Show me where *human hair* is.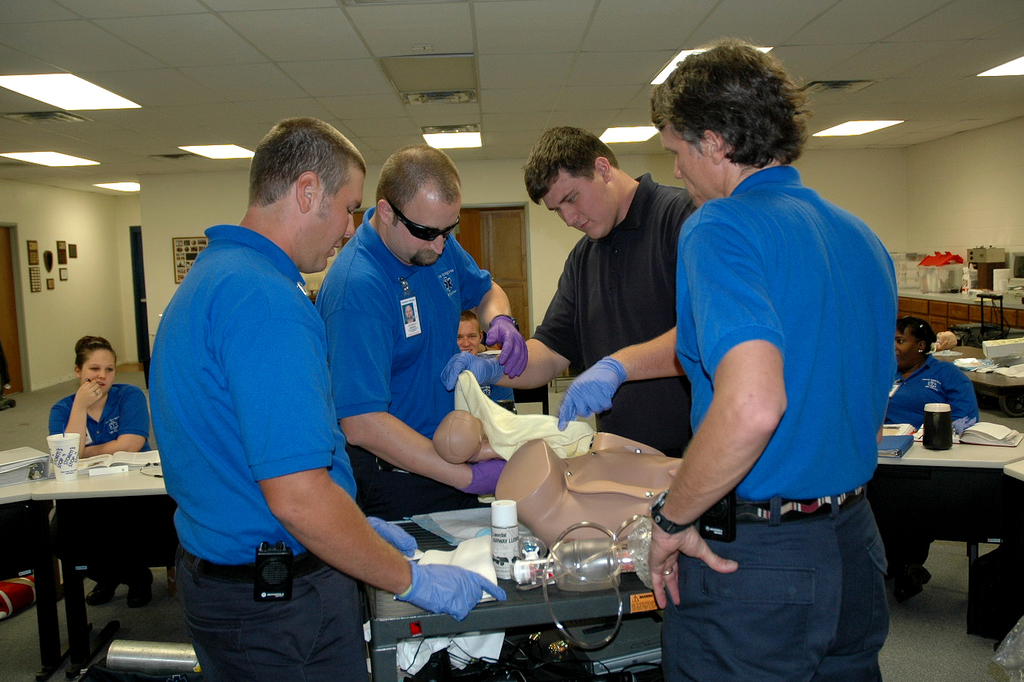
*human hair* is at <region>459, 311, 477, 322</region>.
